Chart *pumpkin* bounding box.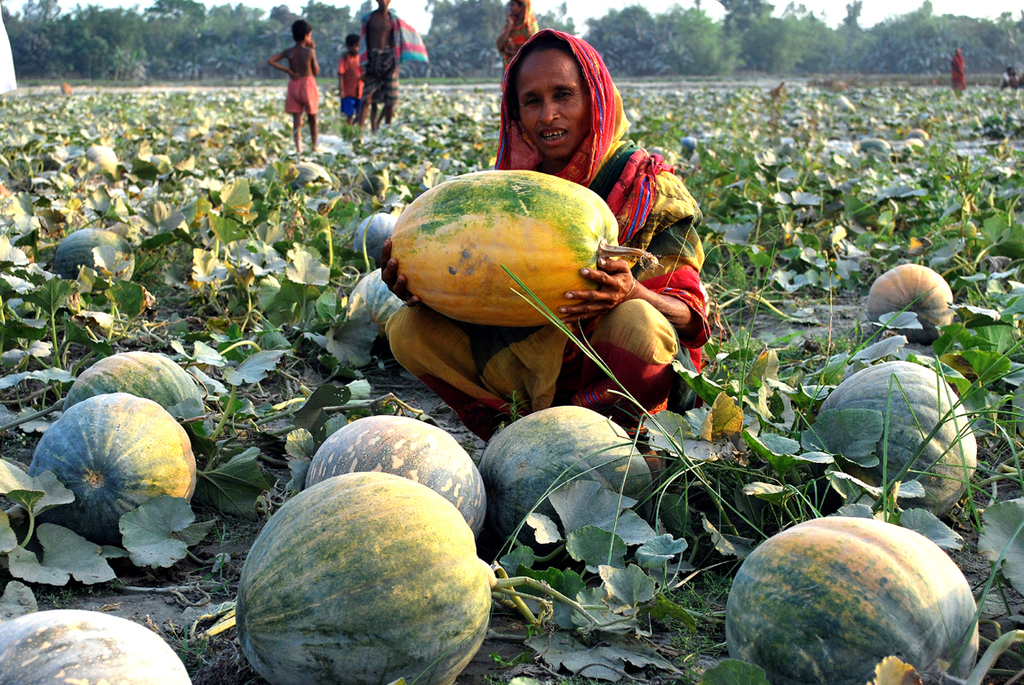
Charted: bbox=(372, 166, 667, 329).
